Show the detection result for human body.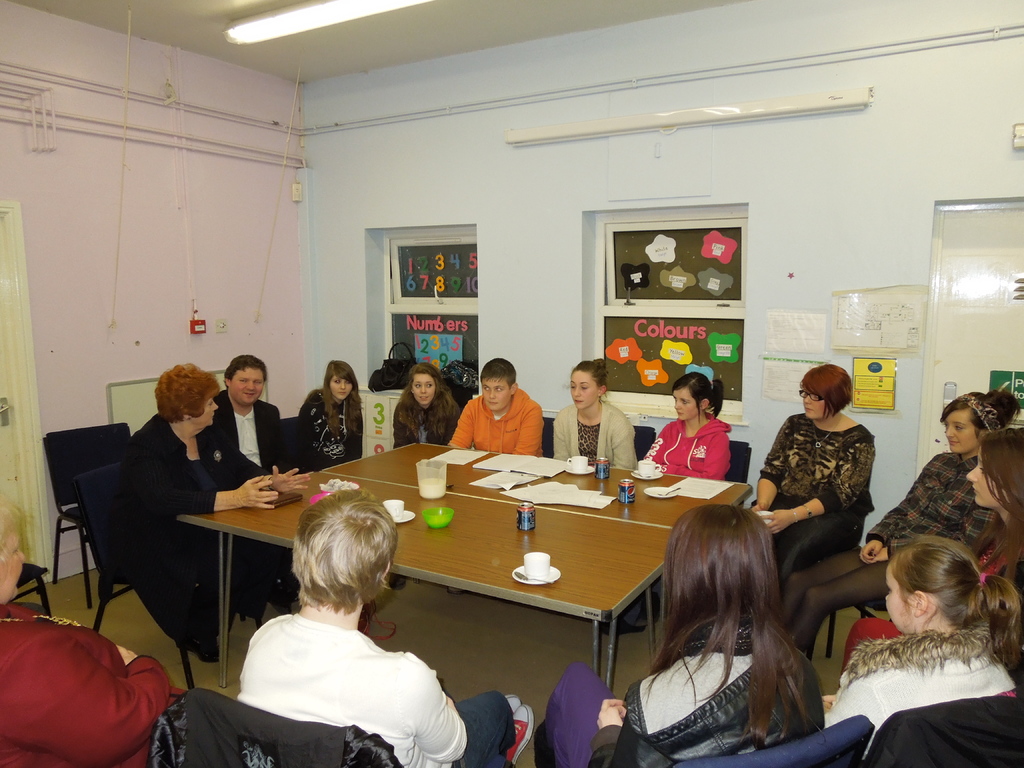
box=[843, 523, 1023, 674].
